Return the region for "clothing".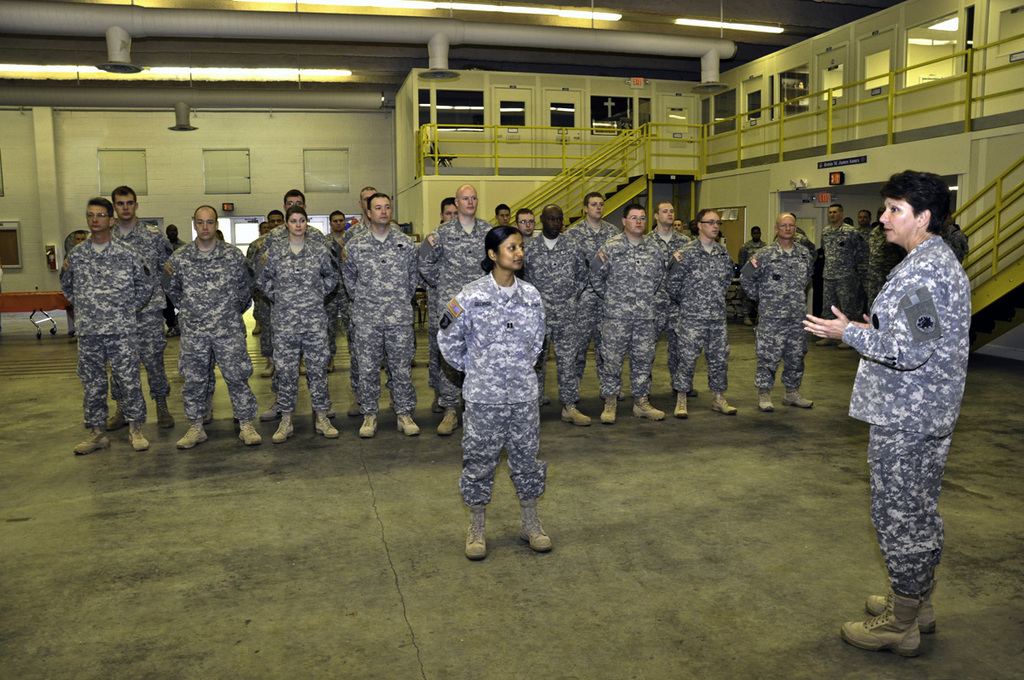
Rect(740, 235, 823, 401).
